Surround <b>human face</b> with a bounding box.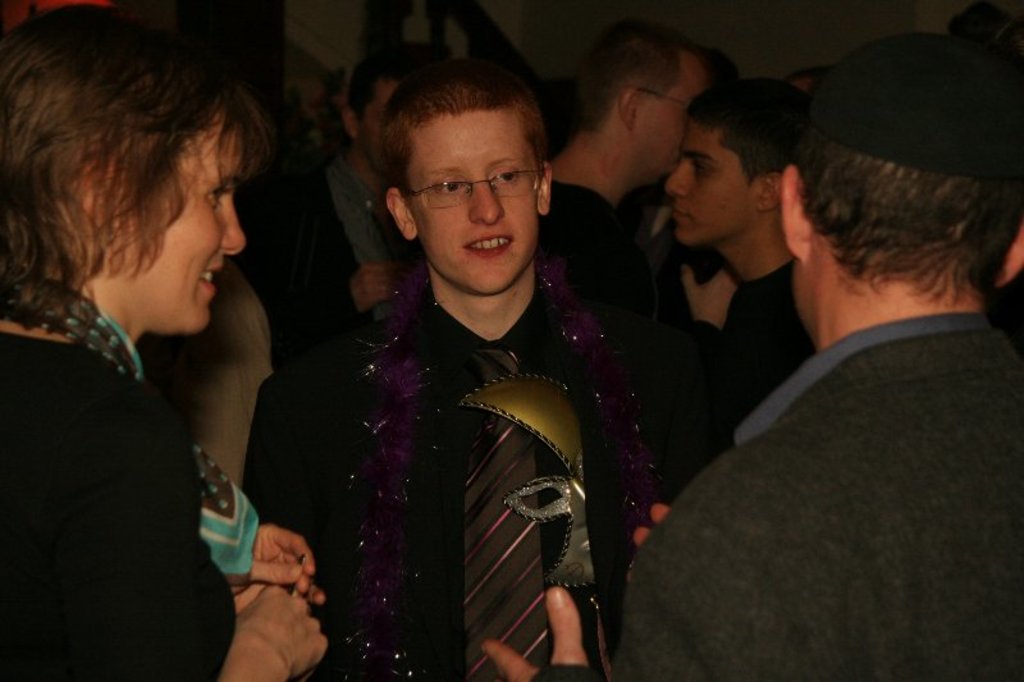
664:129:759:243.
